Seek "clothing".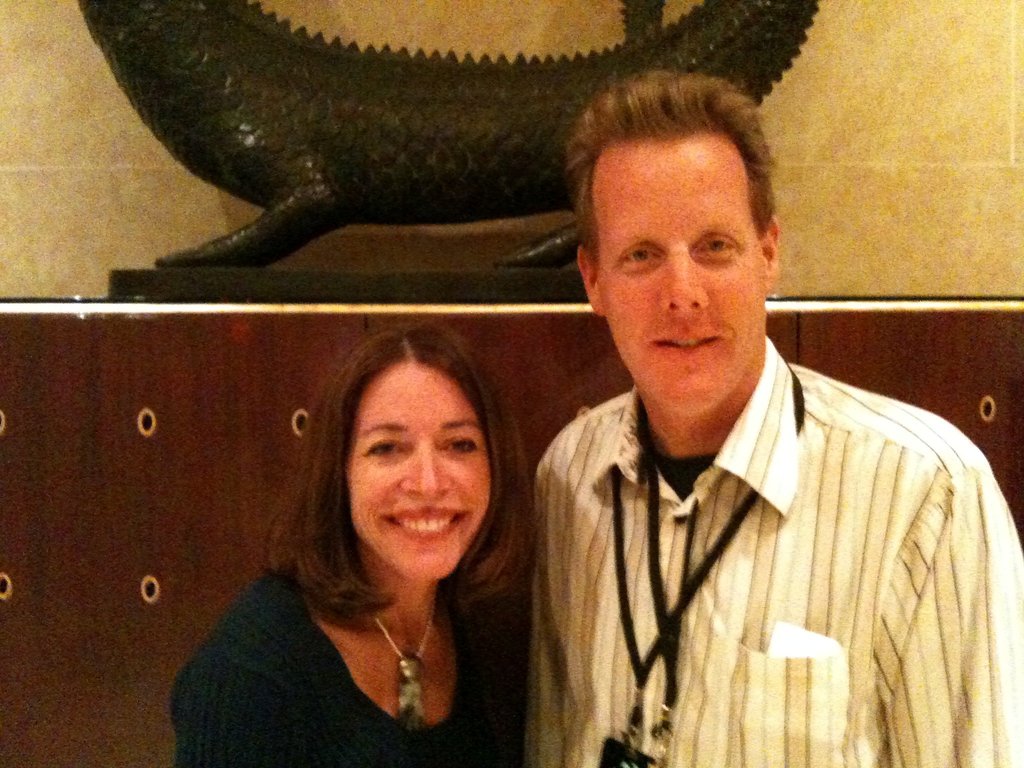
154 545 511 767.
